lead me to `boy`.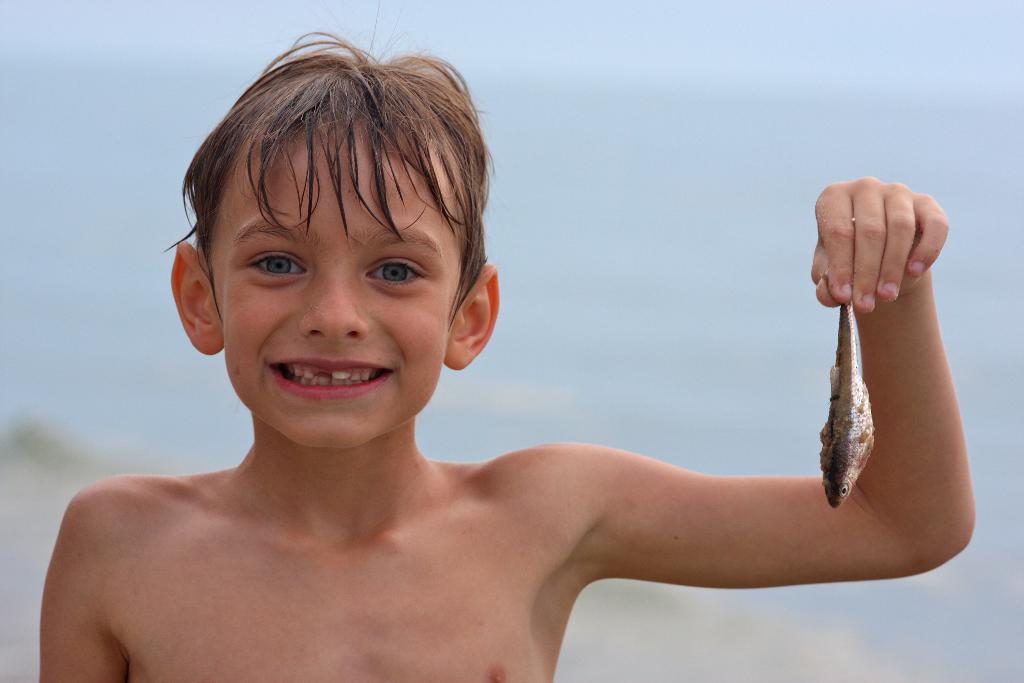
Lead to 96:60:892:655.
